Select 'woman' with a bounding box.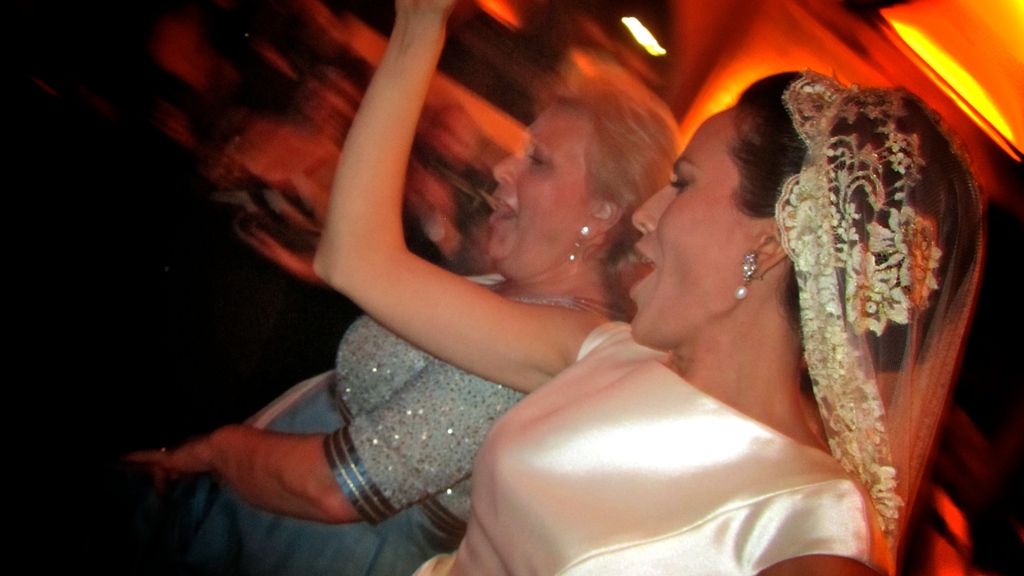
(127,49,681,575).
